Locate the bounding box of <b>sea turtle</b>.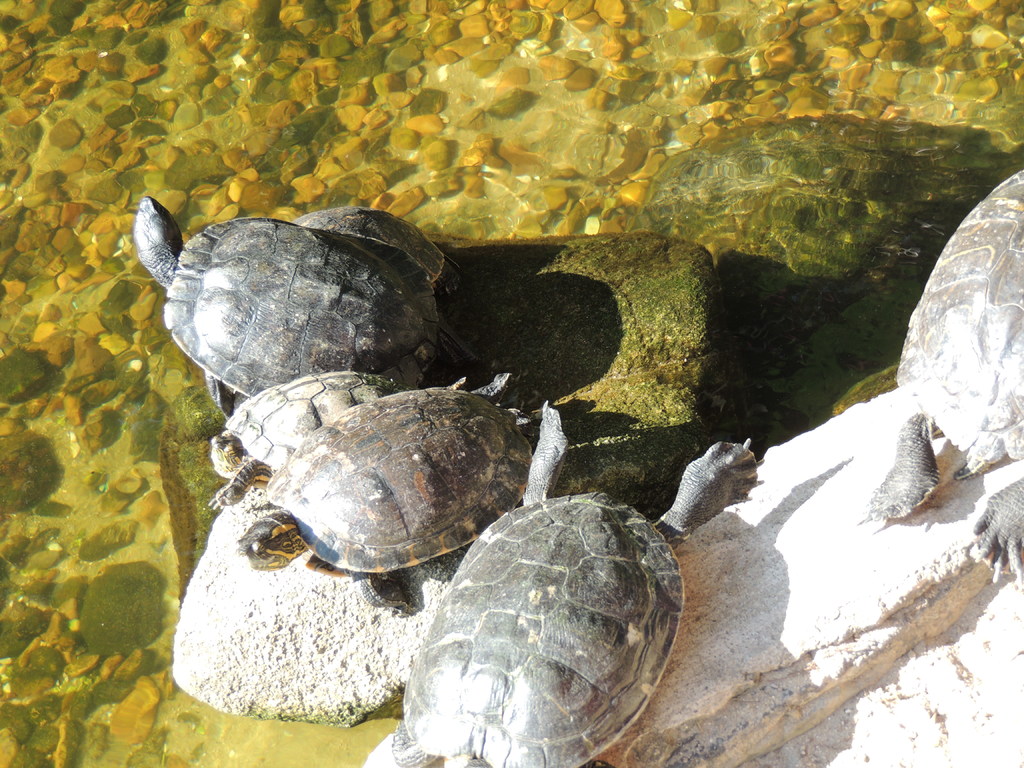
Bounding box: l=202, t=365, r=400, b=522.
